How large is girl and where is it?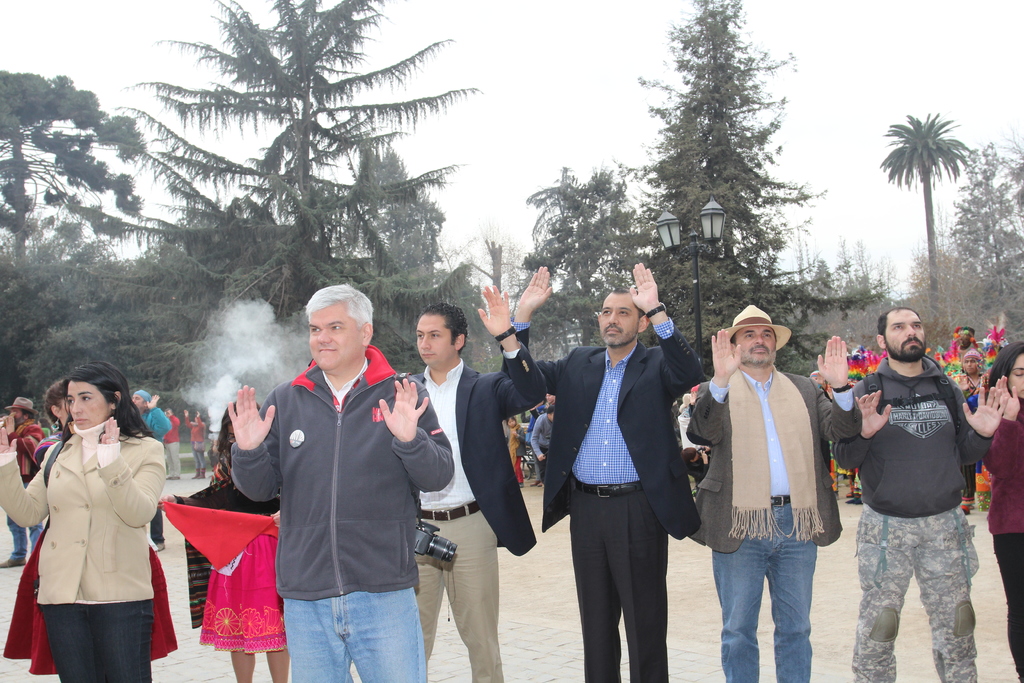
Bounding box: 980, 345, 1023, 682.
